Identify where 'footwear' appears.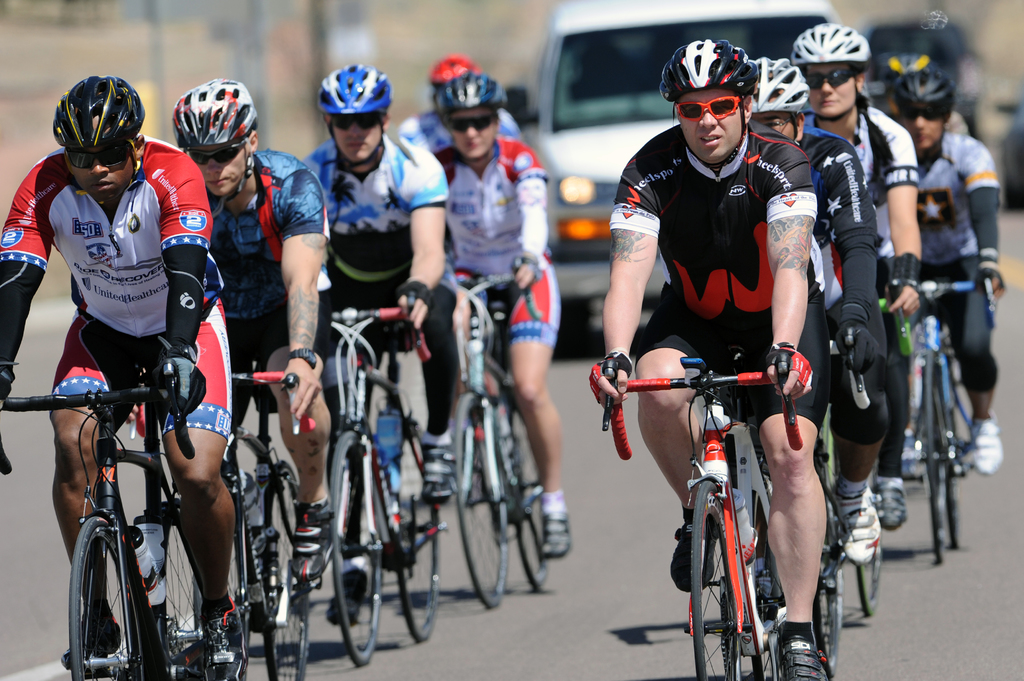
Appears at (left=206, top=603, right=250, bottom=680).
